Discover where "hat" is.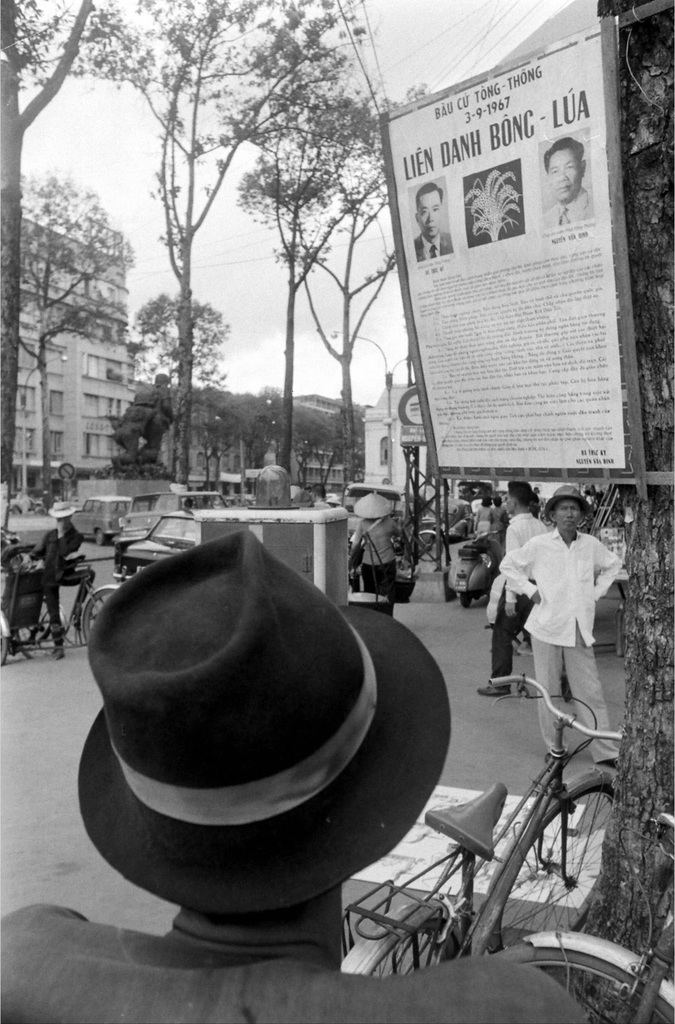
Discovered at box(44, 503, 70, 515).
